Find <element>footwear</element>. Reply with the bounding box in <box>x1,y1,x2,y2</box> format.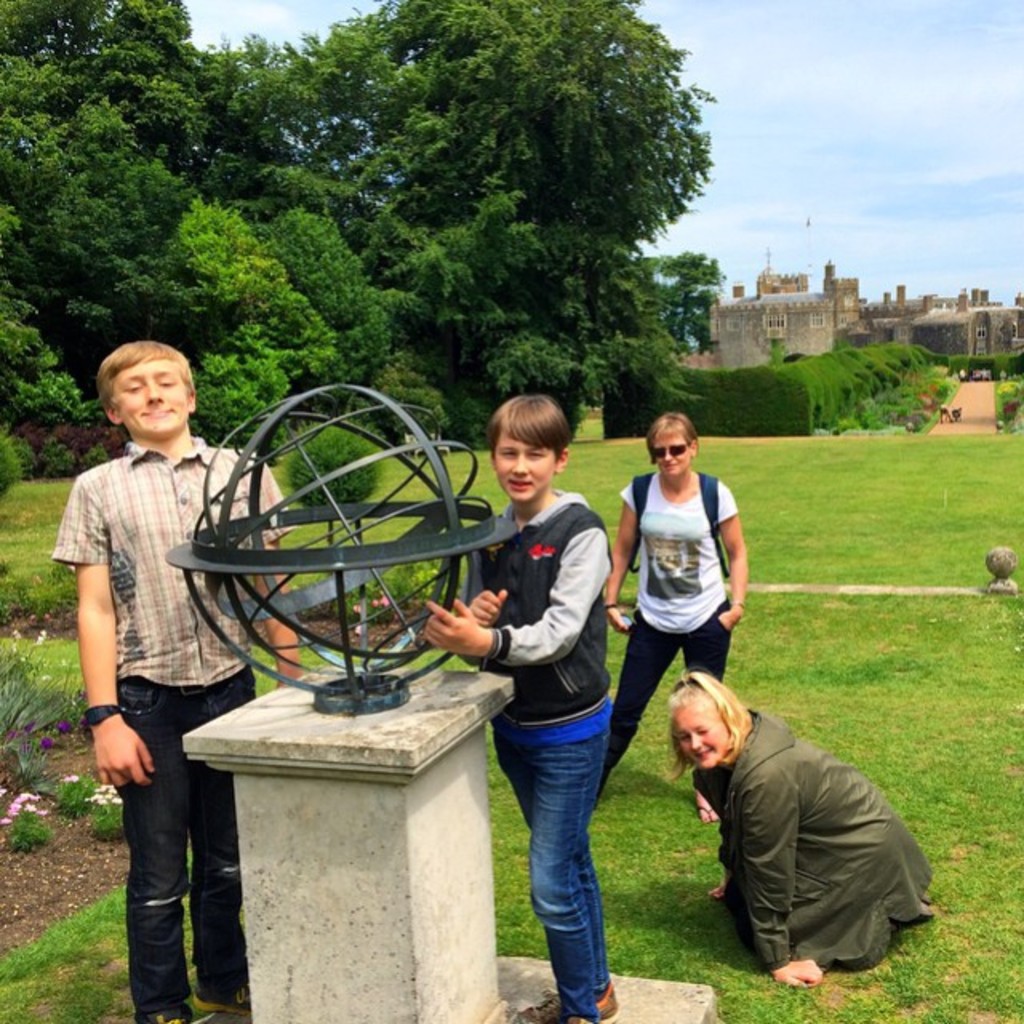
<box>696,786,720,826</box>.
